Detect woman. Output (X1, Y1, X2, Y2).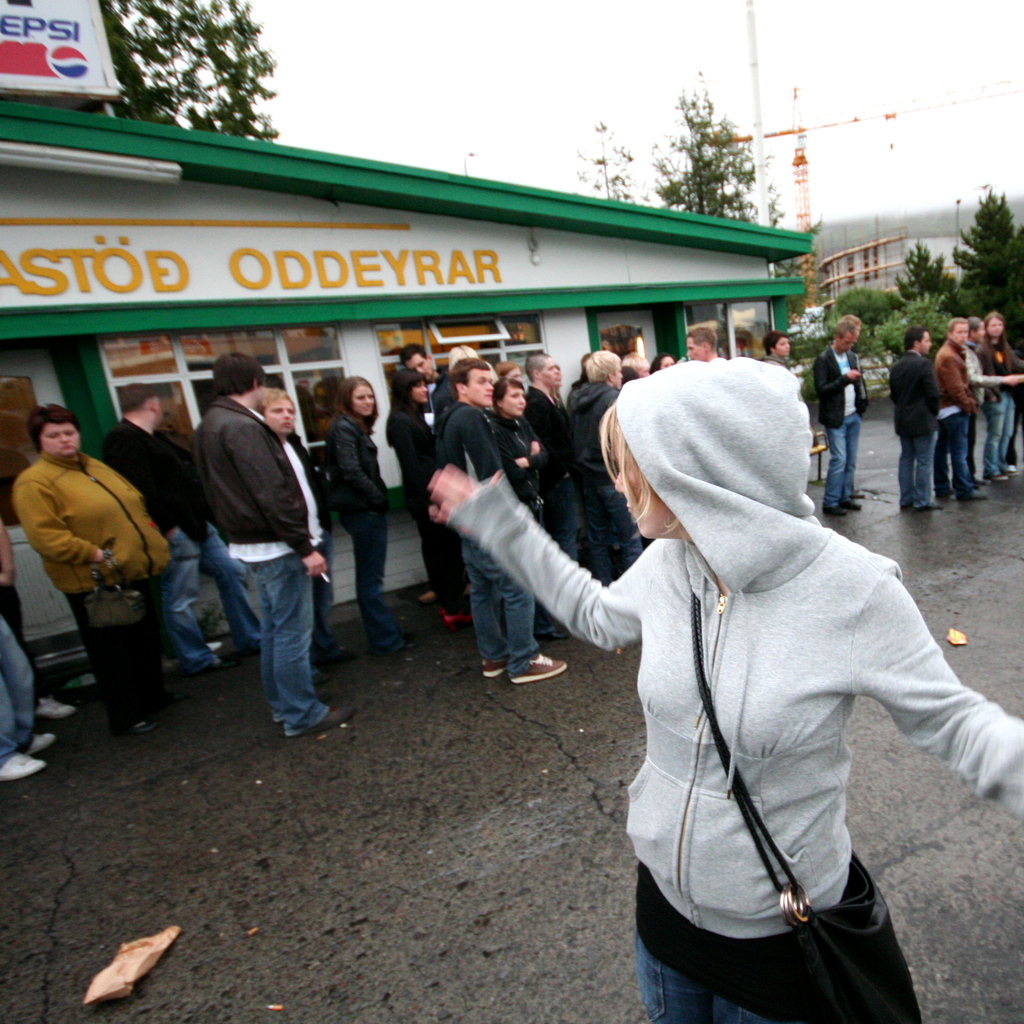
(388, 365, 448, 617).
